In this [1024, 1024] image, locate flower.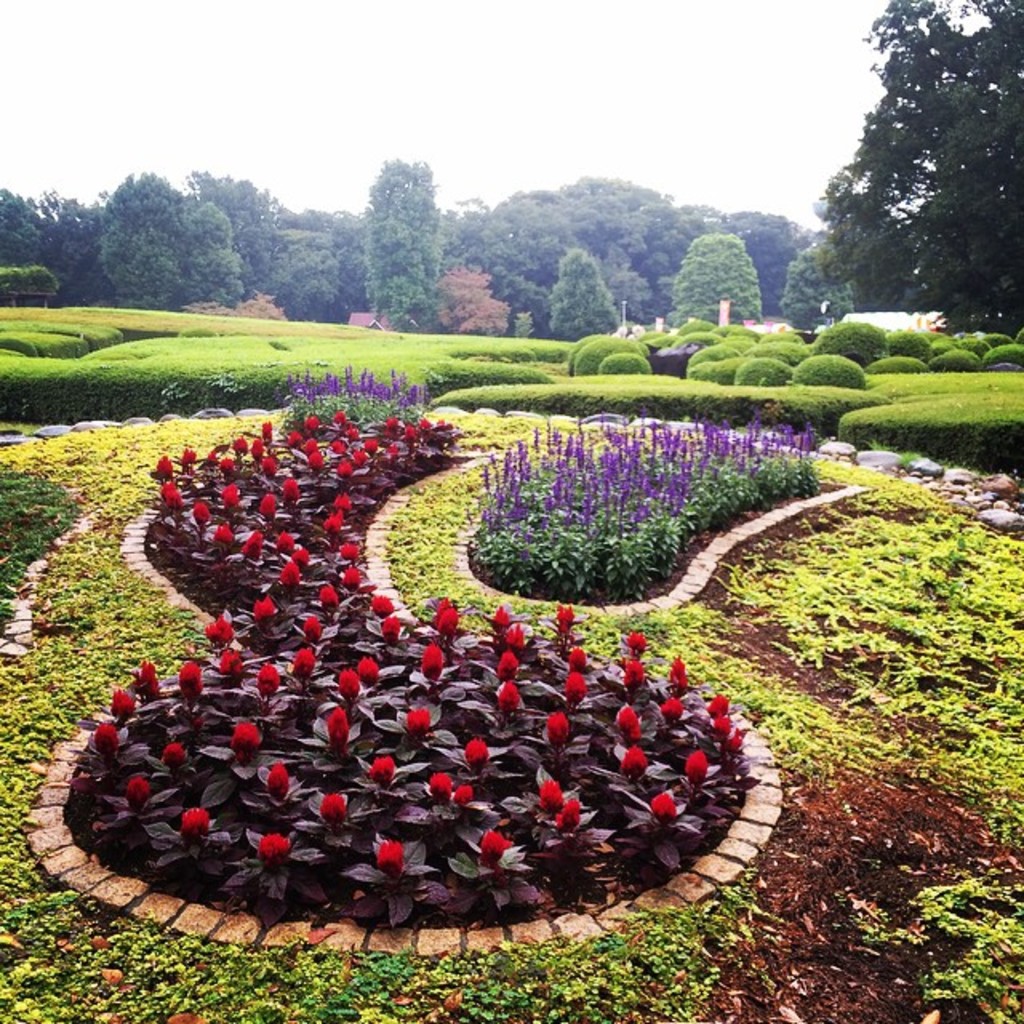
Bounding box: box(562, 643, 589, 670).
